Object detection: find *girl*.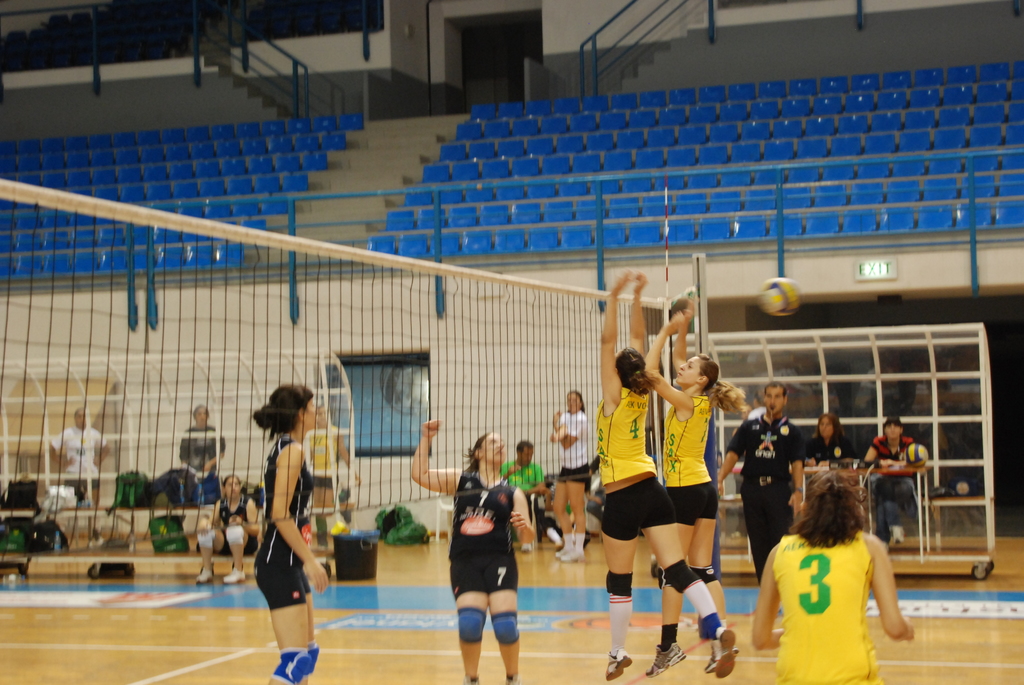
(left=798, top=403, right=860, bottom=479).
